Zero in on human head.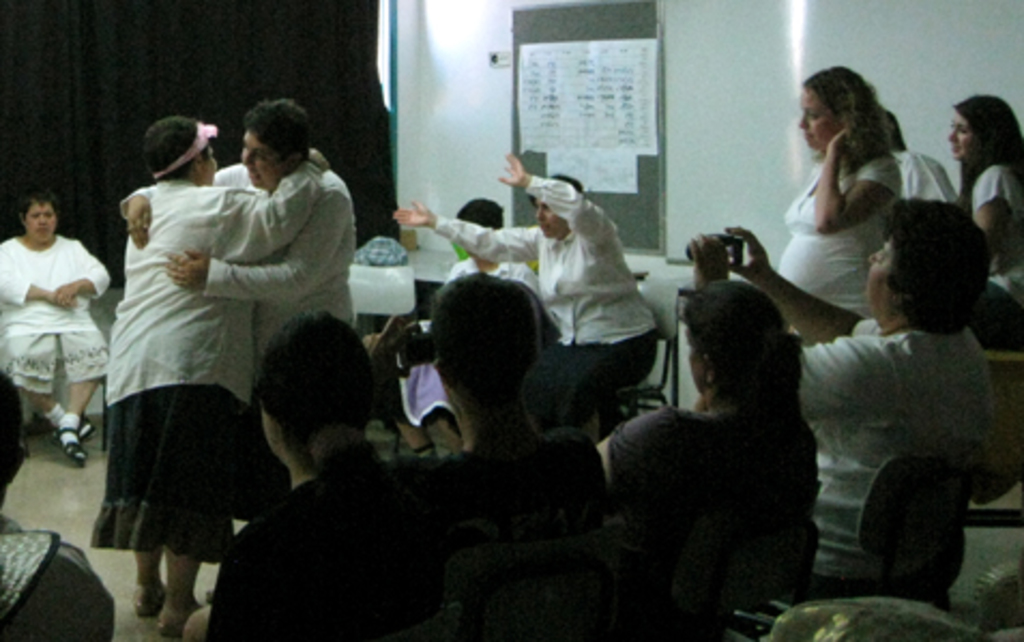
Zeroed in: {"left": 238, "top": 99, "right": 313, "bottom": 189}.
